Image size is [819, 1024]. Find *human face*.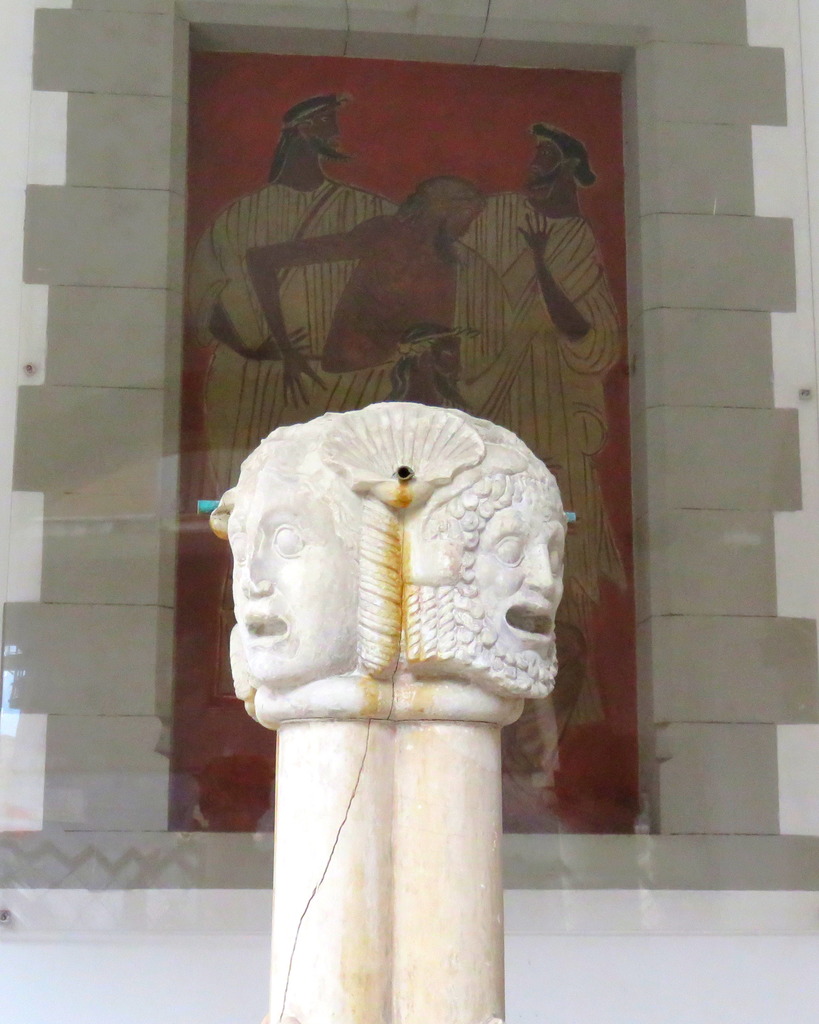
308:106:340:157.
